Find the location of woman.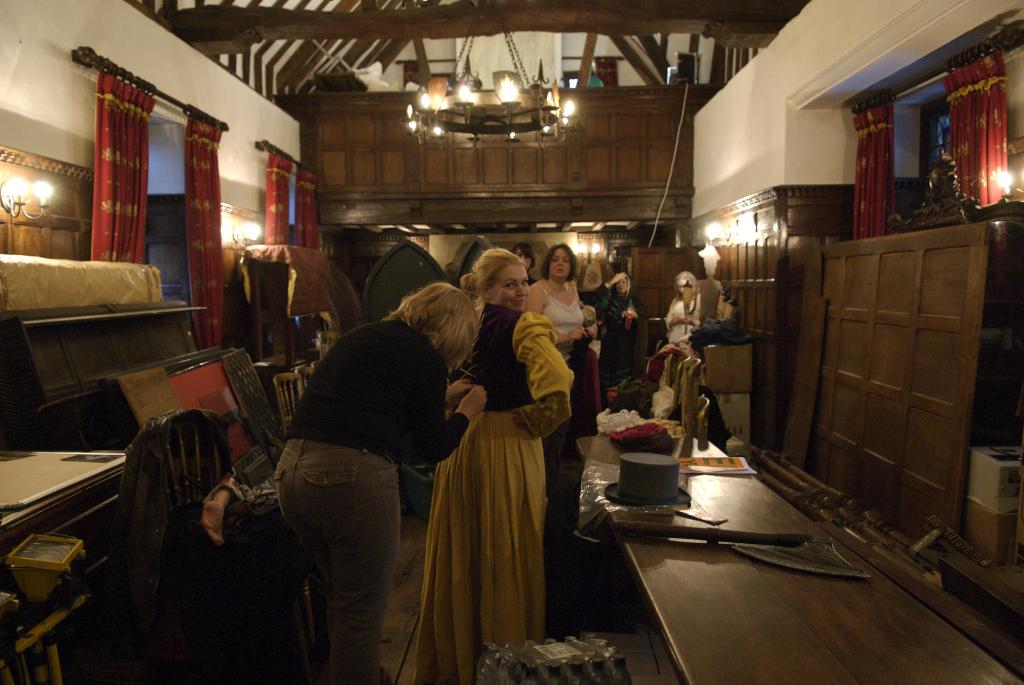
Location: x1=271 y1=277 x2=486 y2=684.
